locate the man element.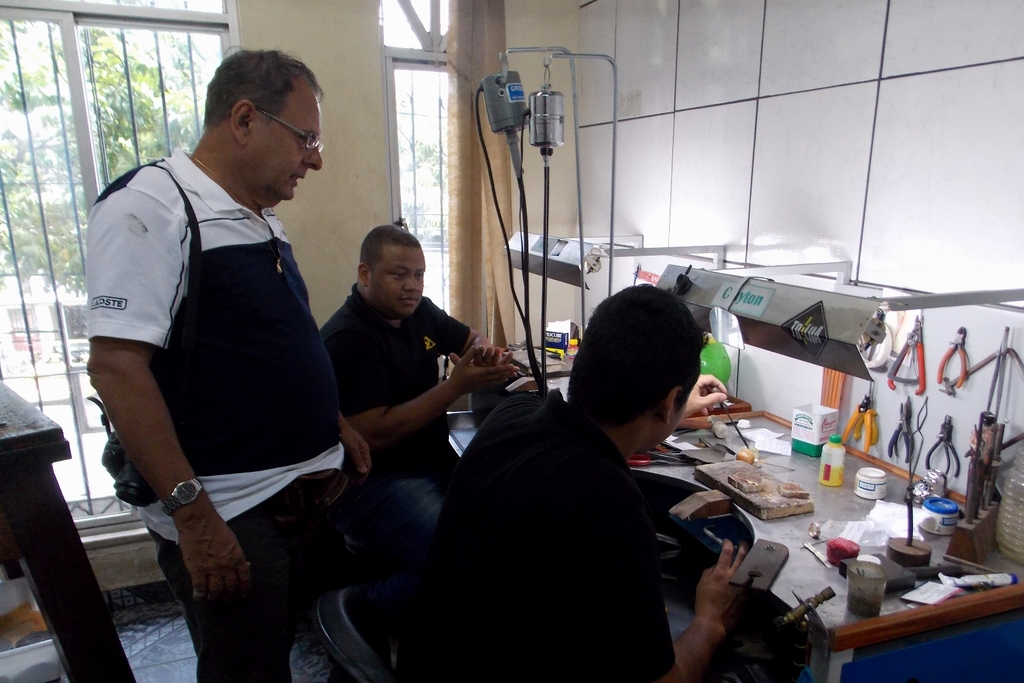
Element bbox: (left=394, top=280, right=767, bottom=679).
